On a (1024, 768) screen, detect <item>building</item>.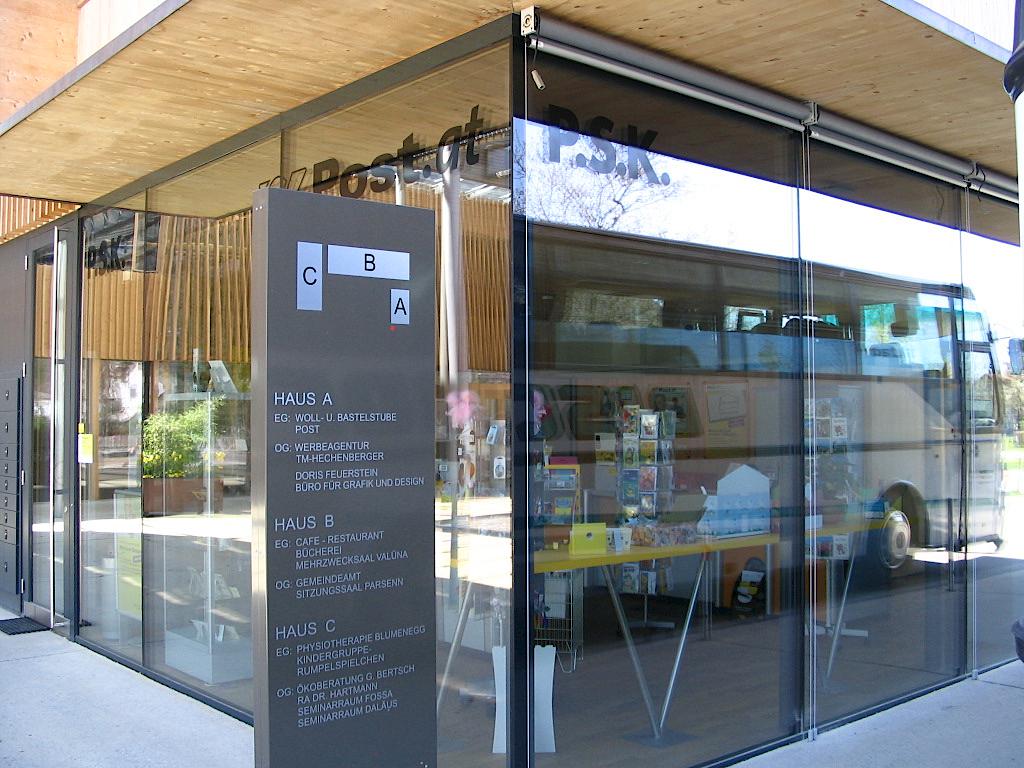
[0, 0, 1023, 767].
